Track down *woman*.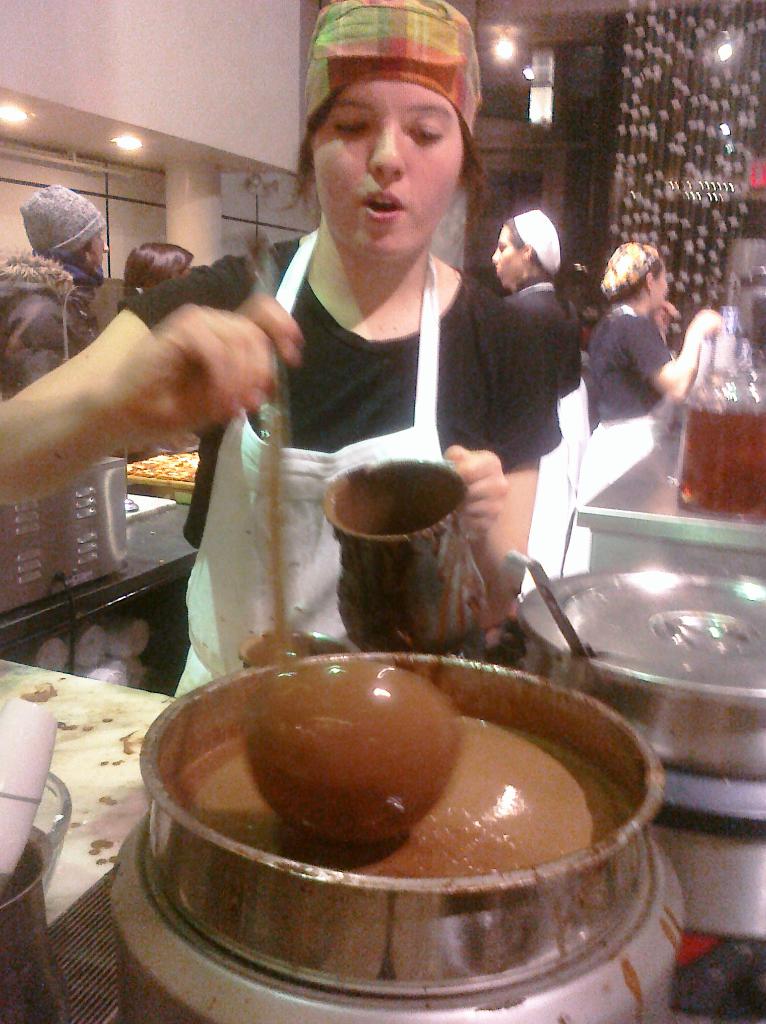
Tracked to bbox=(573, 245, 722, 576).
